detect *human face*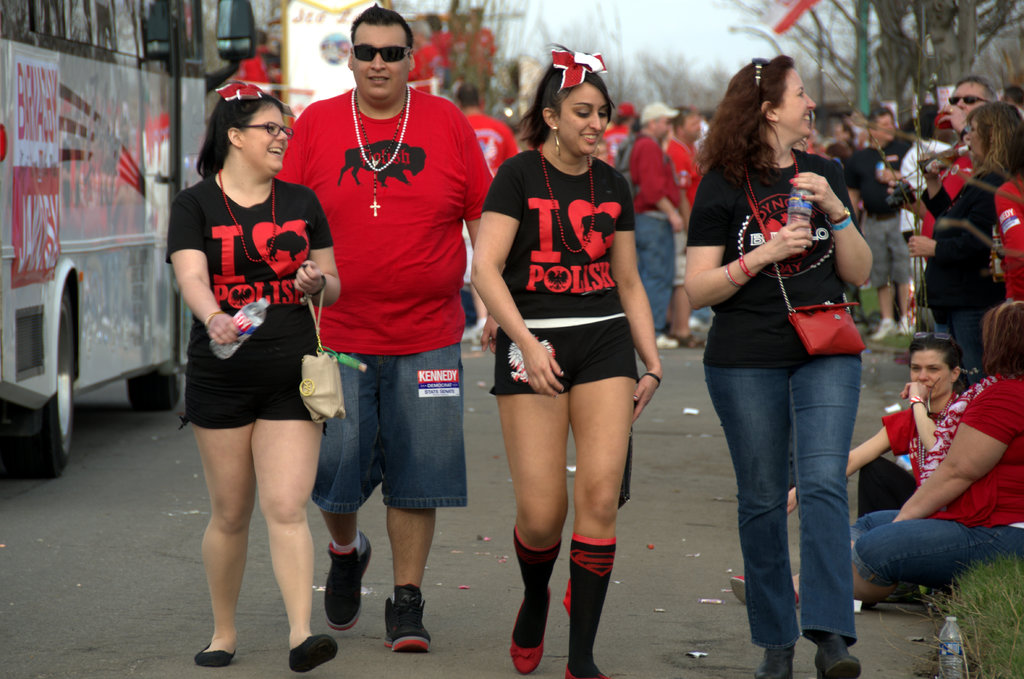
<bbox>775, 67, 817, 140</bbox>
